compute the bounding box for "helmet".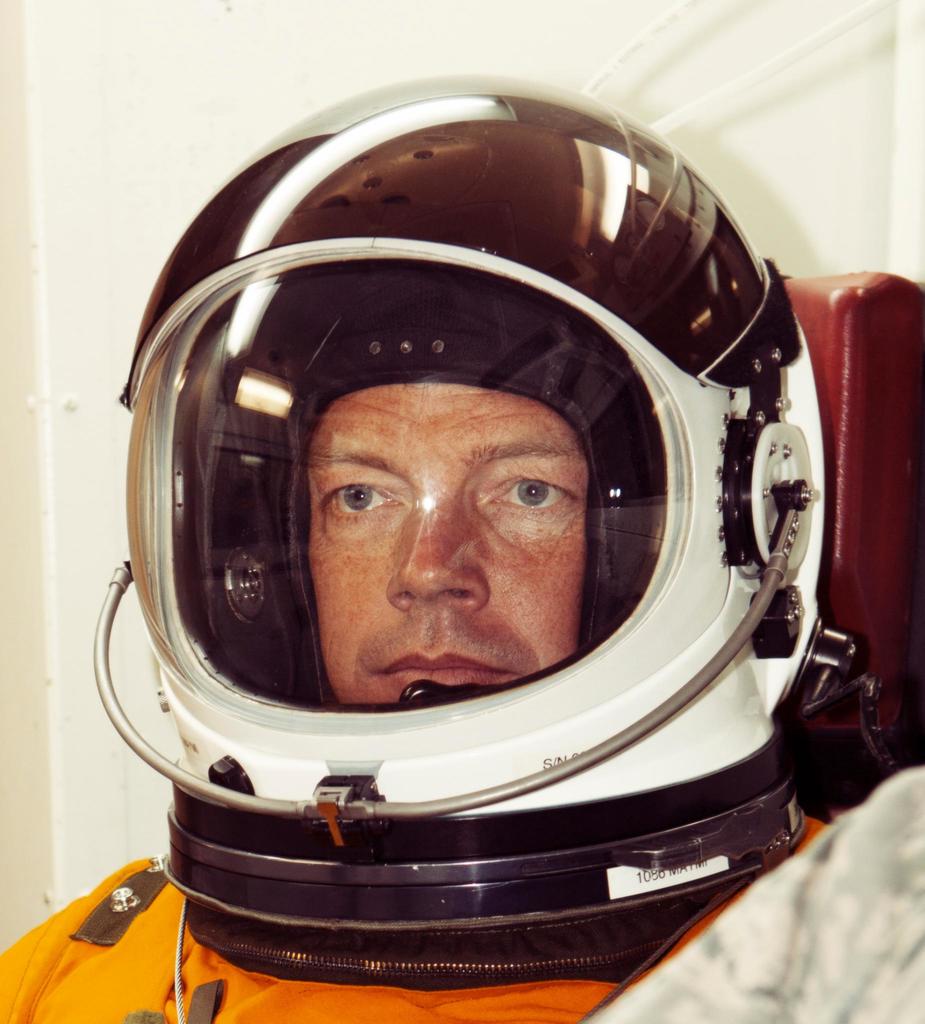
select_region(124, 45, 819, 980).
